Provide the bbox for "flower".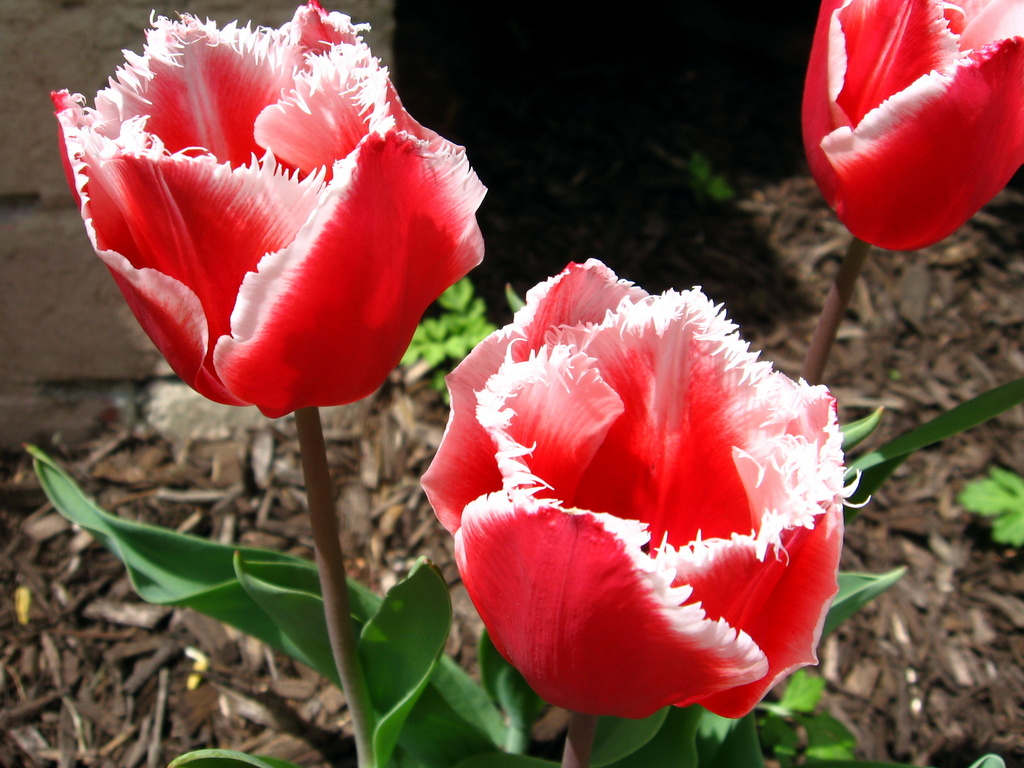
pyautogui.locateOnScreen(801, 0, 1023, 250).
